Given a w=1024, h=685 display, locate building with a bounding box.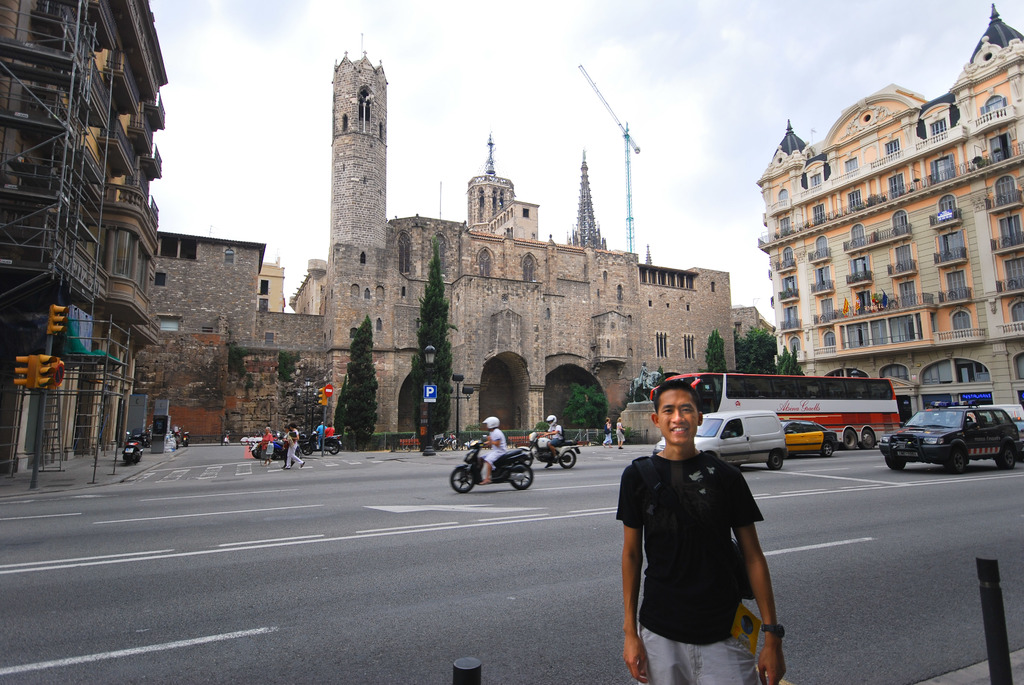
Located: 141:42:737:448.
